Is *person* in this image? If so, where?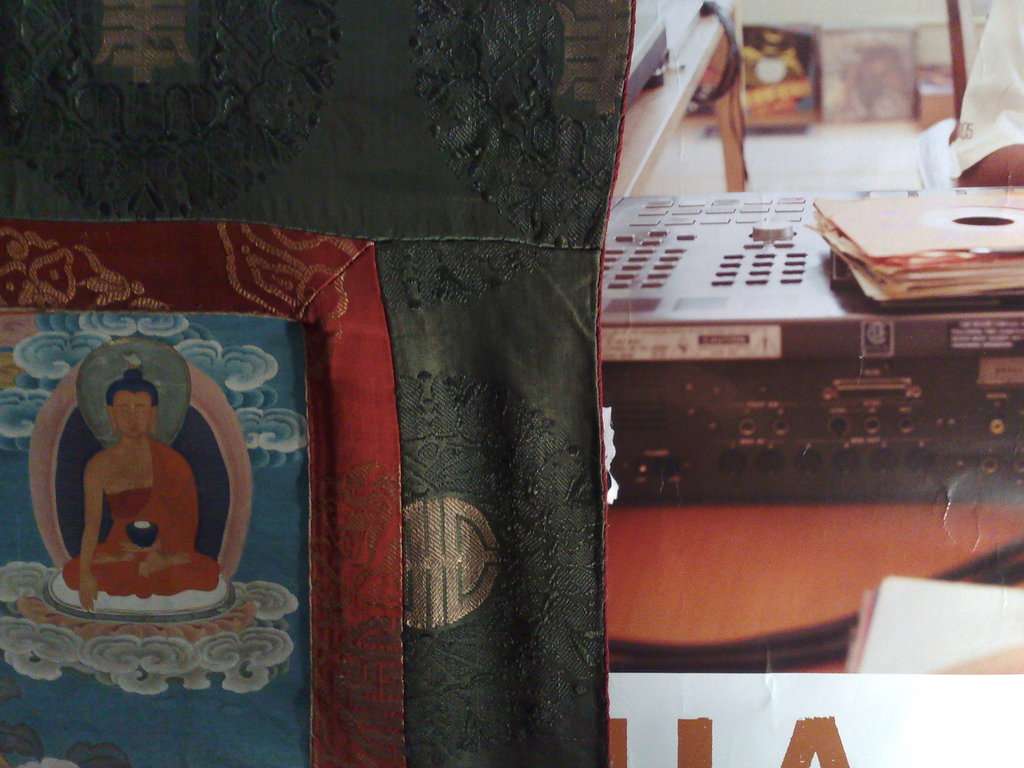
Yes, at bbox=(944, 0, 1023, 186).
